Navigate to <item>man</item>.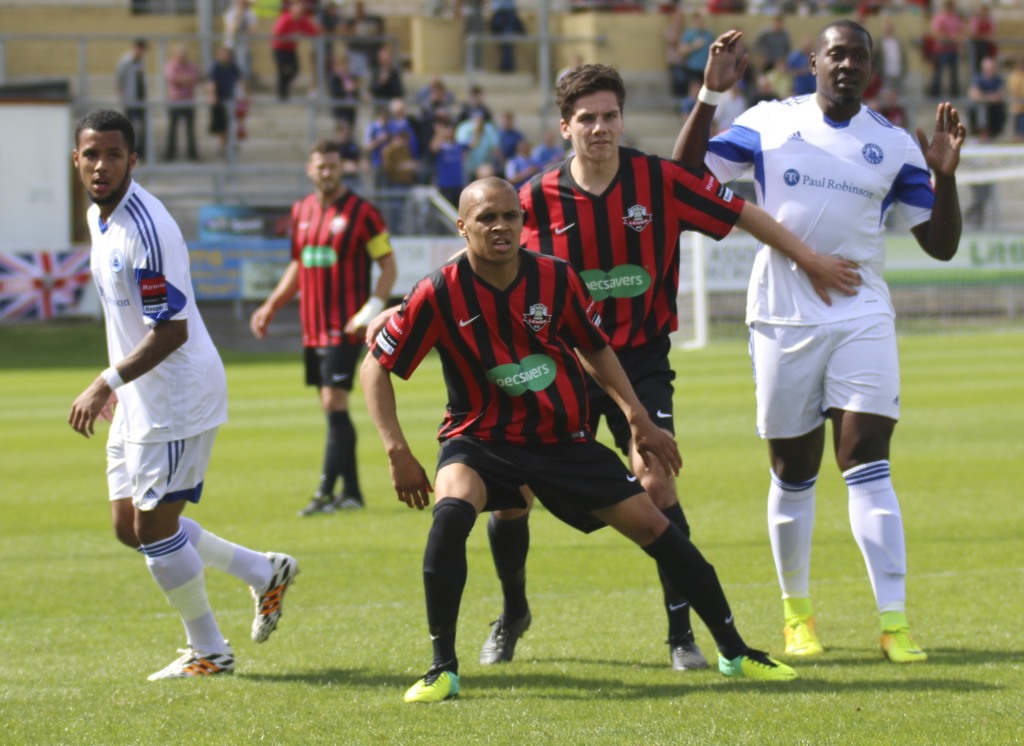
Navigation target: l=157, t=47, r=206, b=160.
